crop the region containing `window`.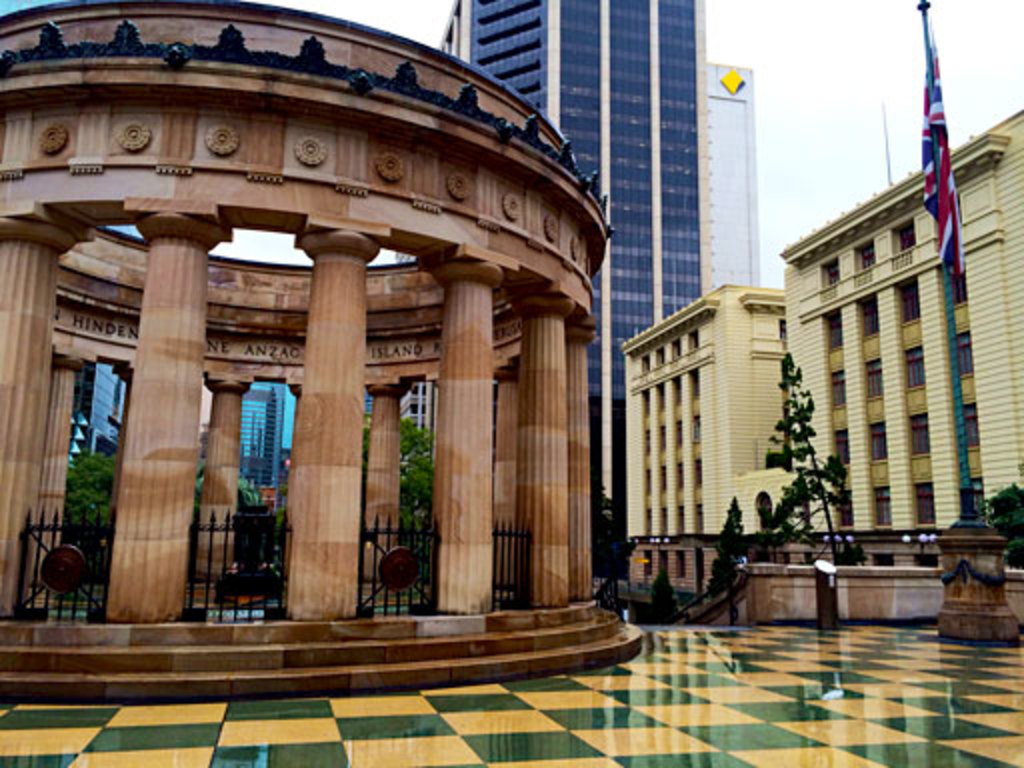
Crop region: (left=644, top=386, right=648, bottom=414).
